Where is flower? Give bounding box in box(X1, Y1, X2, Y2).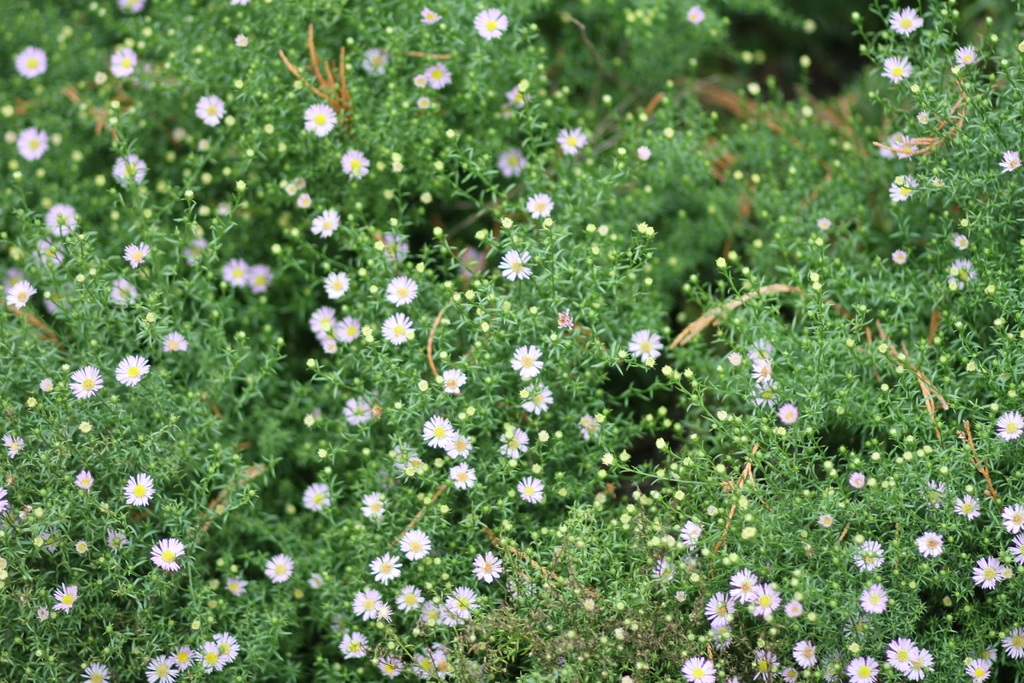
box(515, 472, 543, 505).
